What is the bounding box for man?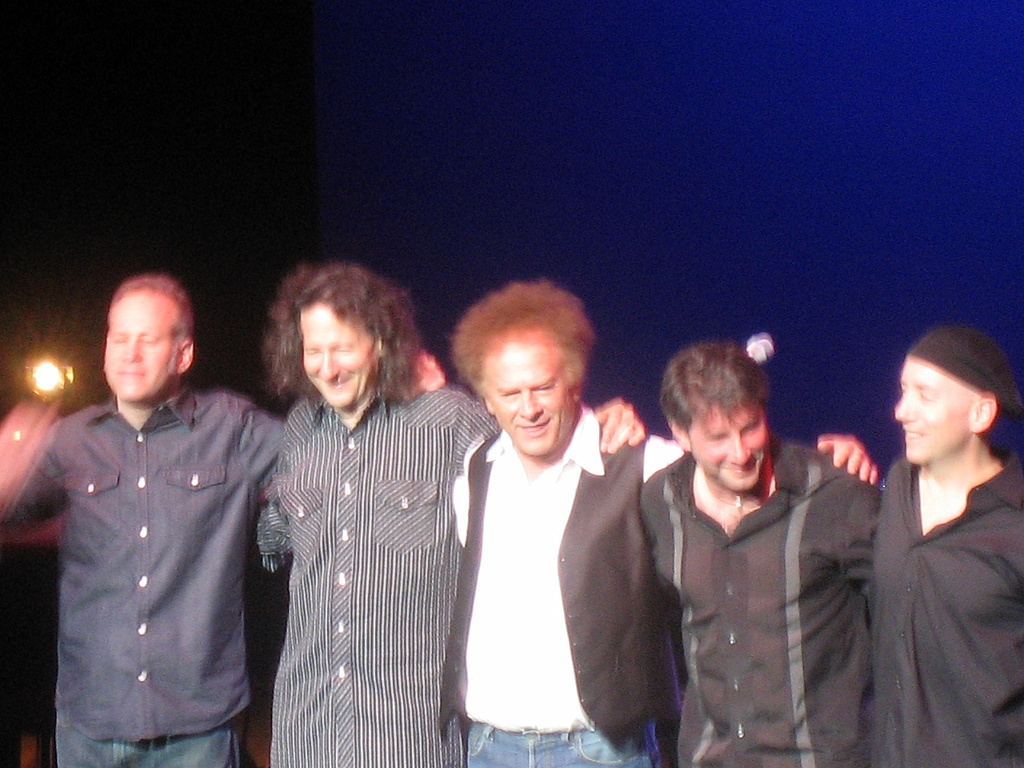
872,320,1023,767.
